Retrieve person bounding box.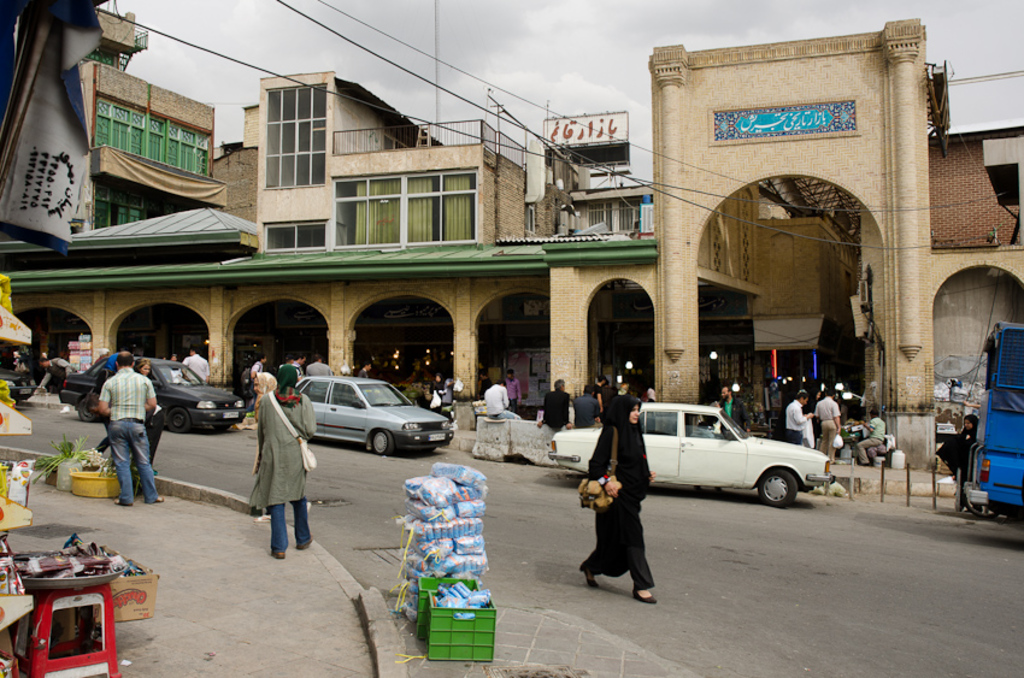
Bounding box: Rect(576, 396, 655, 609).
